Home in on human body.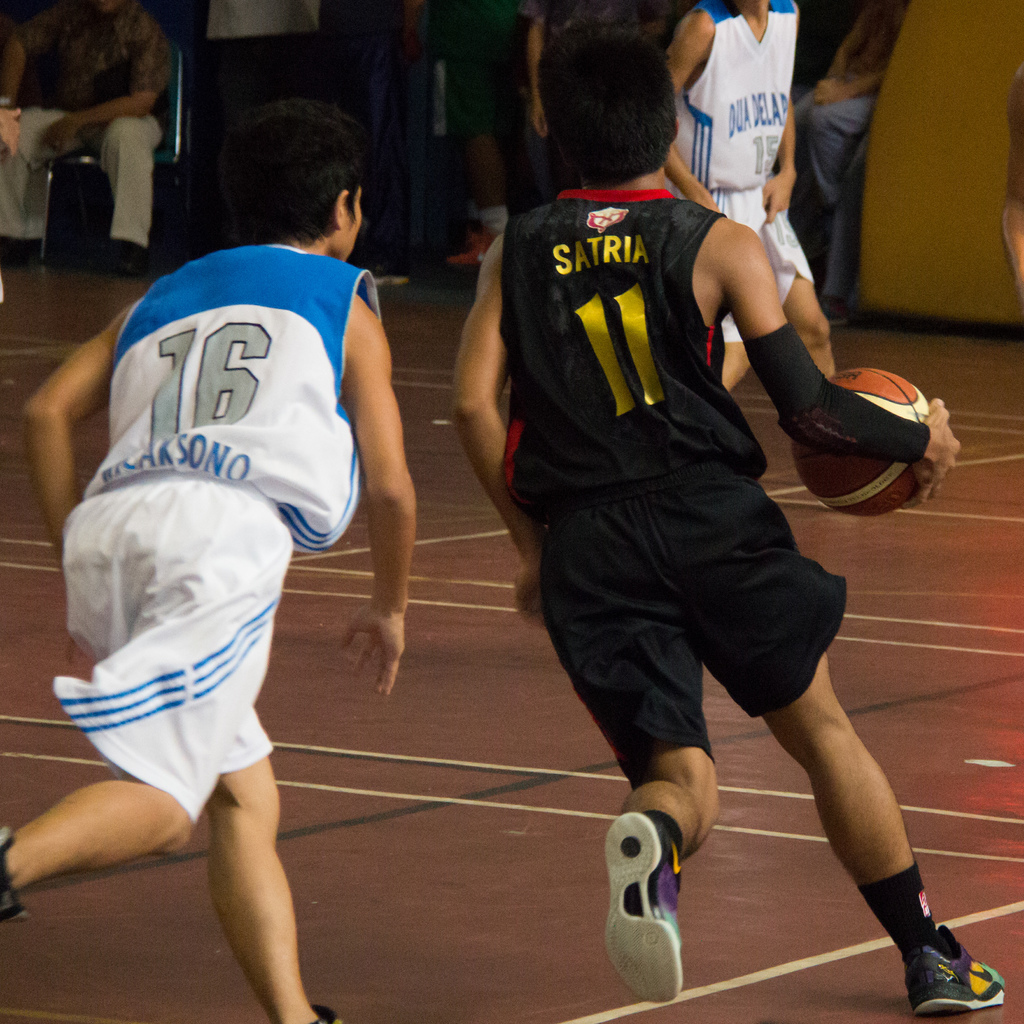
Homed in at l=4, t=170, r=422, b=1022.
